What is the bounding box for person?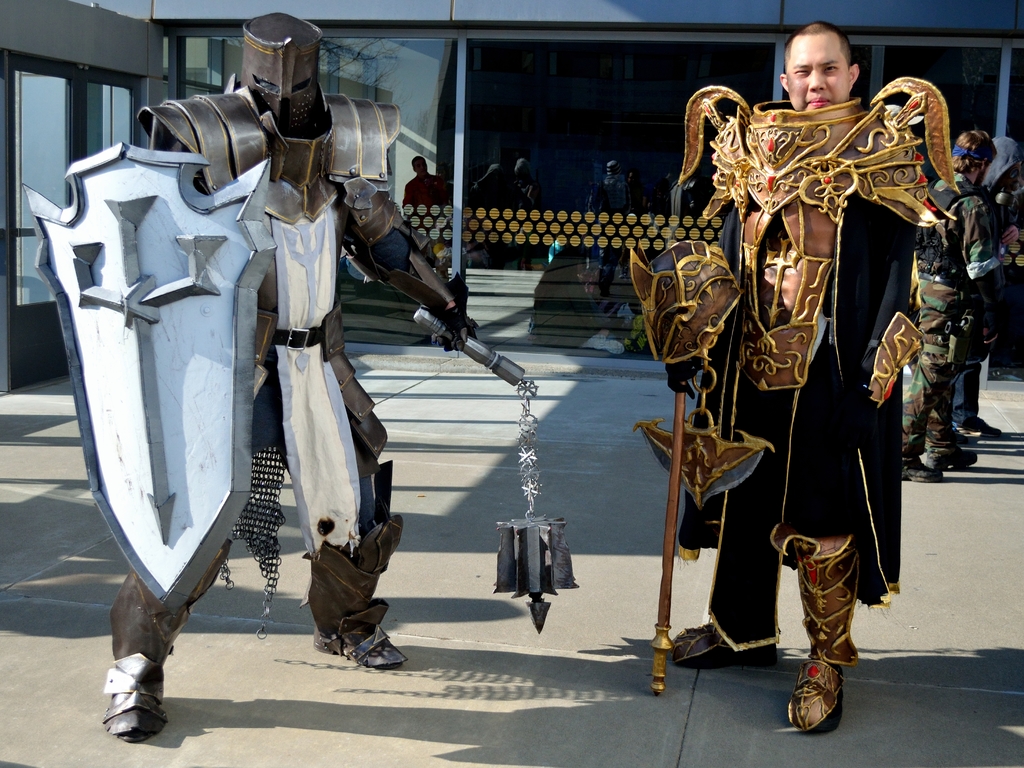
740,29,926,737.
